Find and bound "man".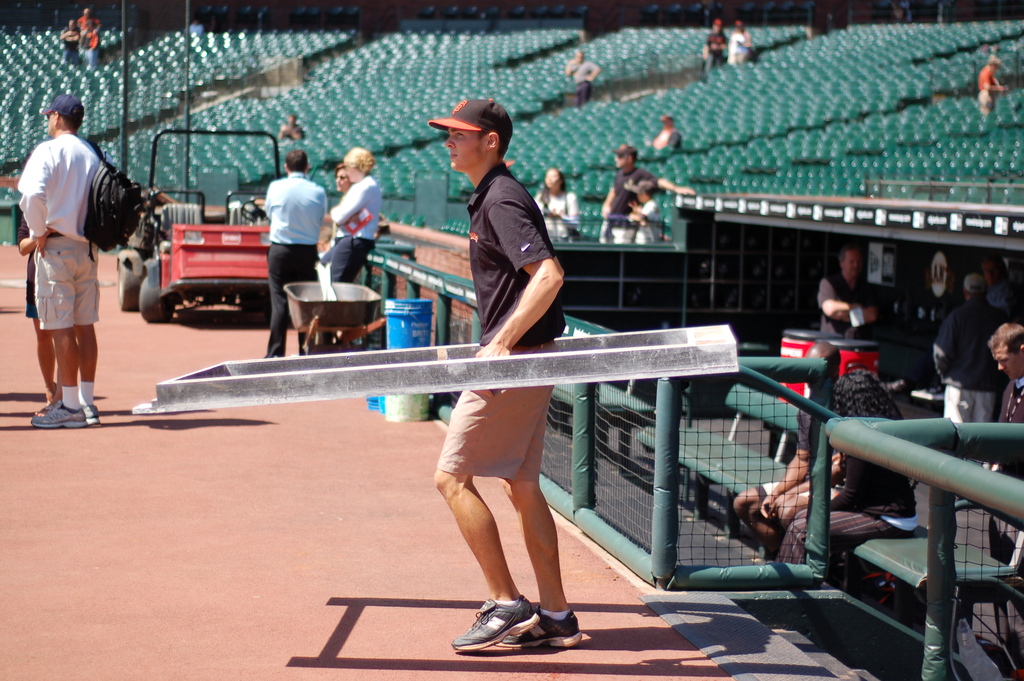
Bound: pyautogui.locateOnScreen(930, 275, 1011, 427).
